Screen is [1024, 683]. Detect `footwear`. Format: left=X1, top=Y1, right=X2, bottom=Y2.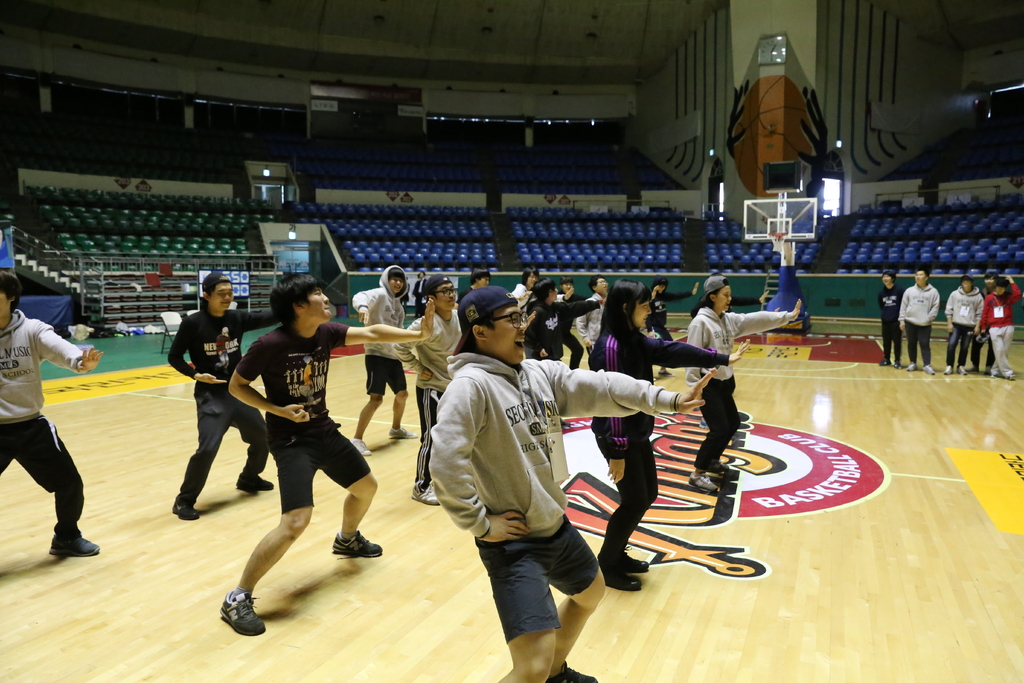
left=692, top=472, right=721, bottom=493.
